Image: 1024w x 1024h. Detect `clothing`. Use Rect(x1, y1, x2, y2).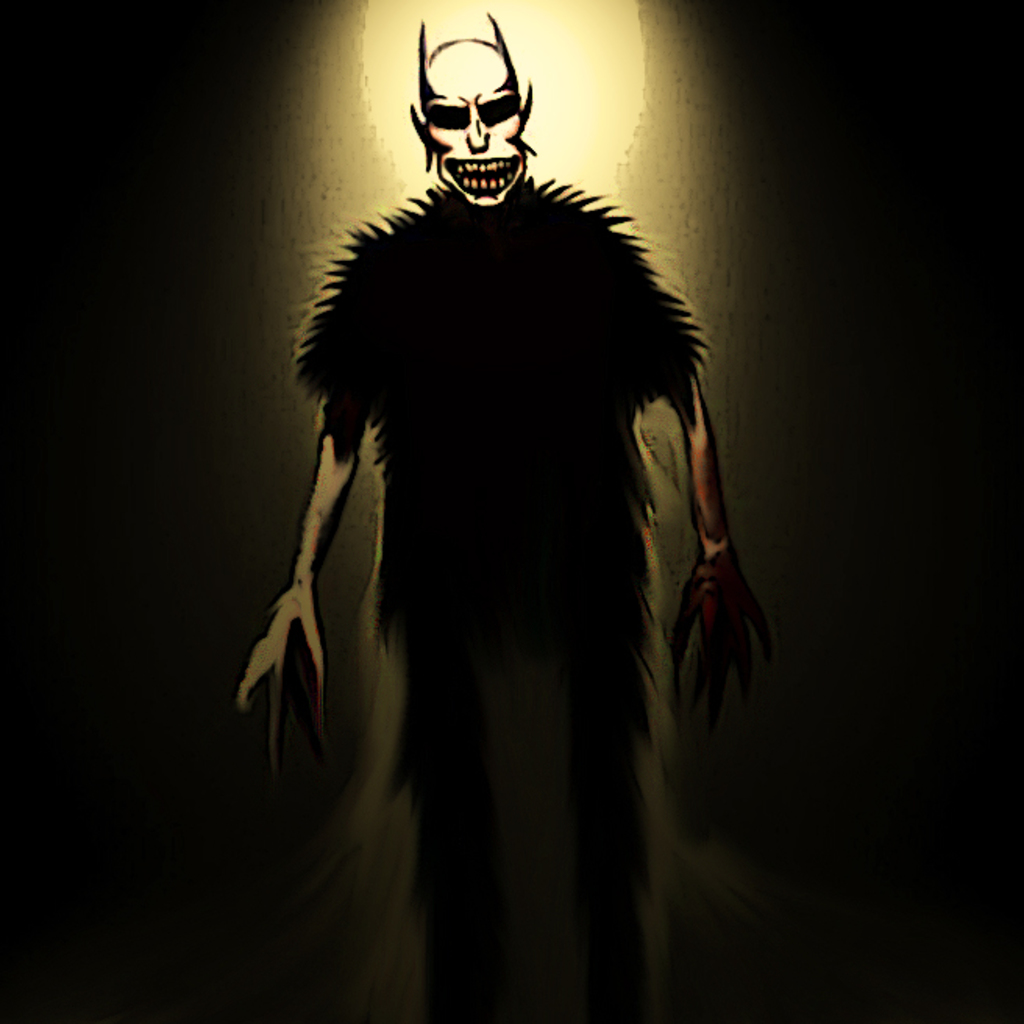
Rect(303, 203, 713, 1022).
